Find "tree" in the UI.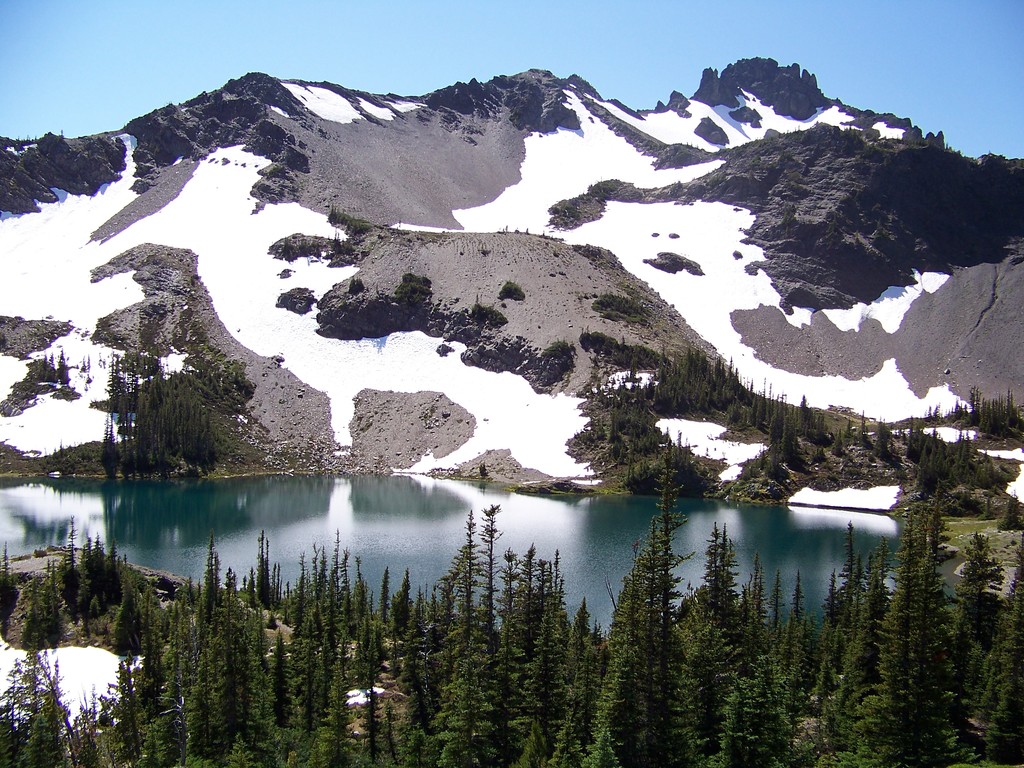
UI element at box=[996, 488, 1023, 531].
